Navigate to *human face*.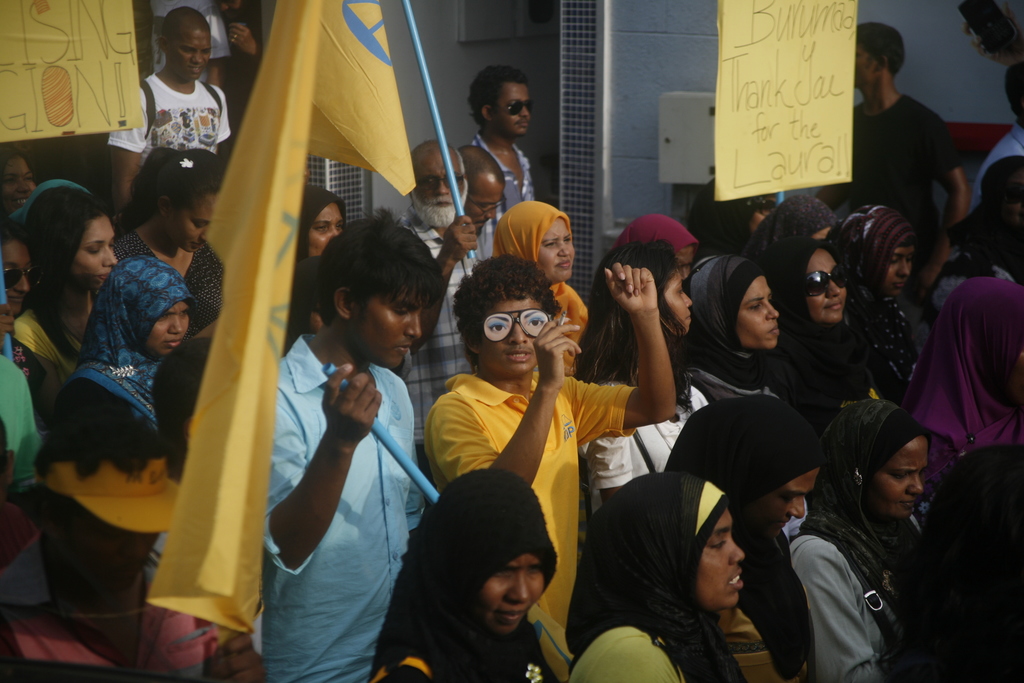
Navigation target: bbox=[805, 252, 845, 325].
